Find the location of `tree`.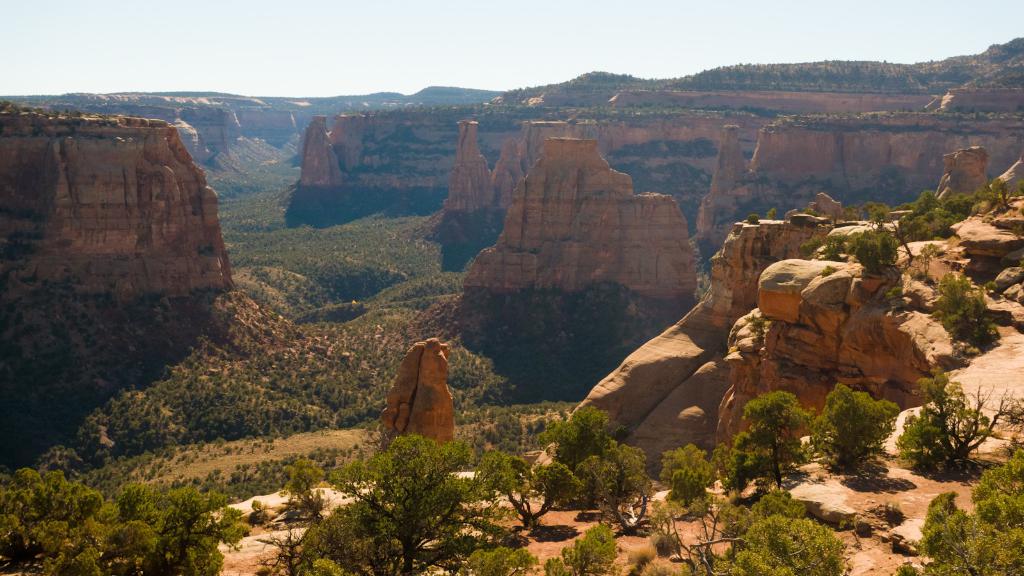
Location: bbox(812, 382, 897, 474).
